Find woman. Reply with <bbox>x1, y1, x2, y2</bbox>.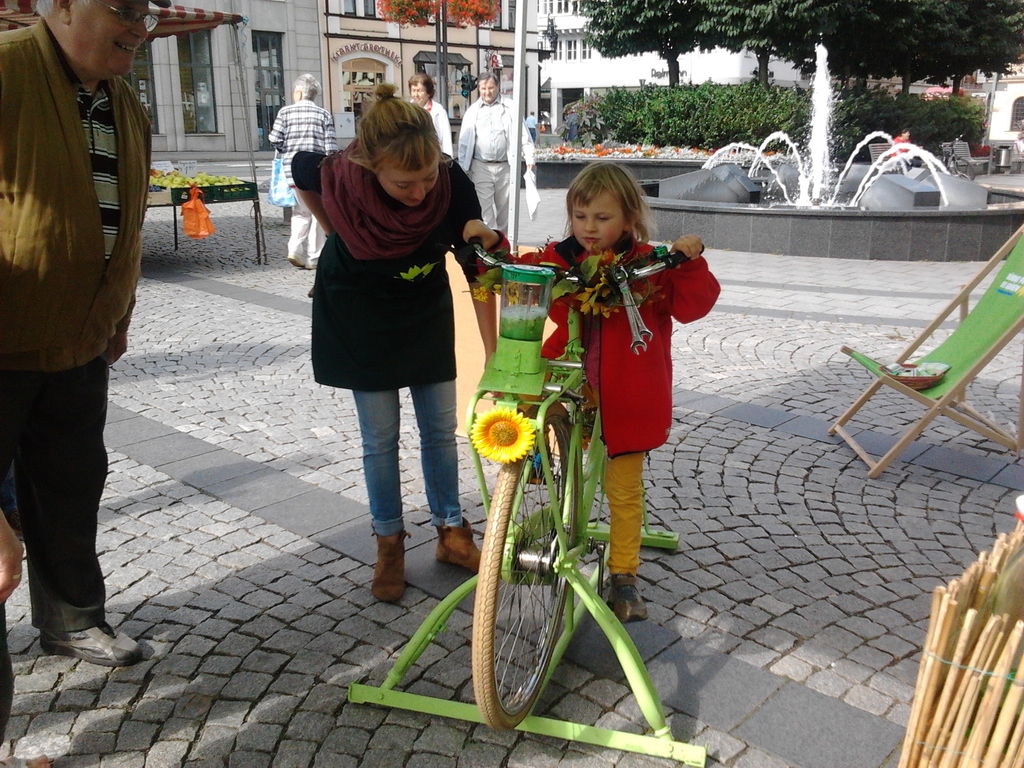
<bbox>294, 74, 500, 606</bbox>.
